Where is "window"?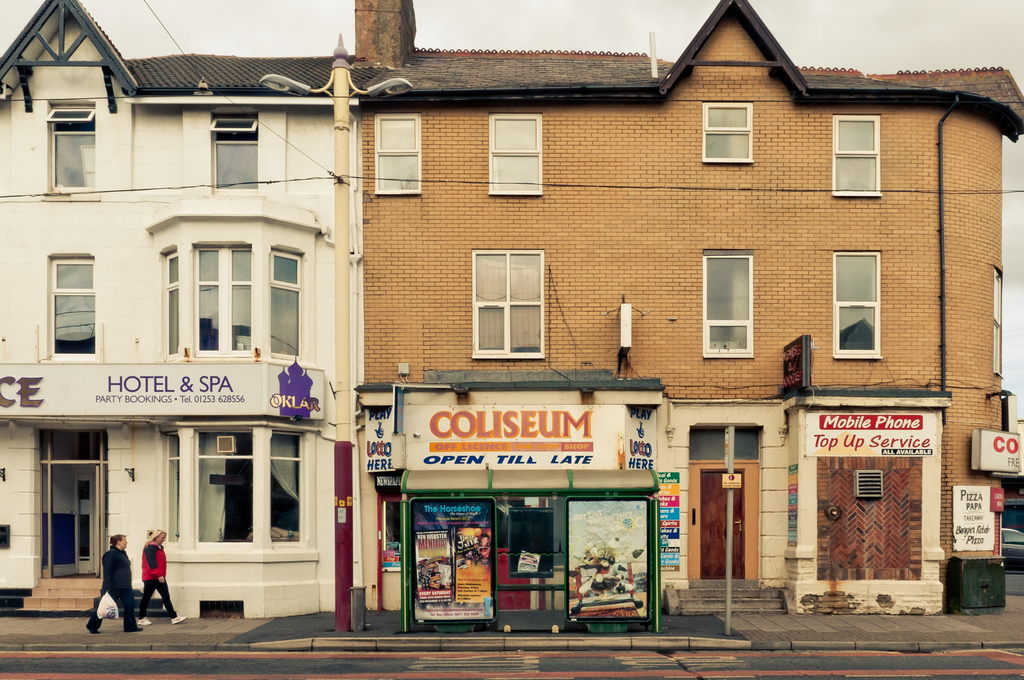
[x1=372, y1=111, x2=419, y2=193].
